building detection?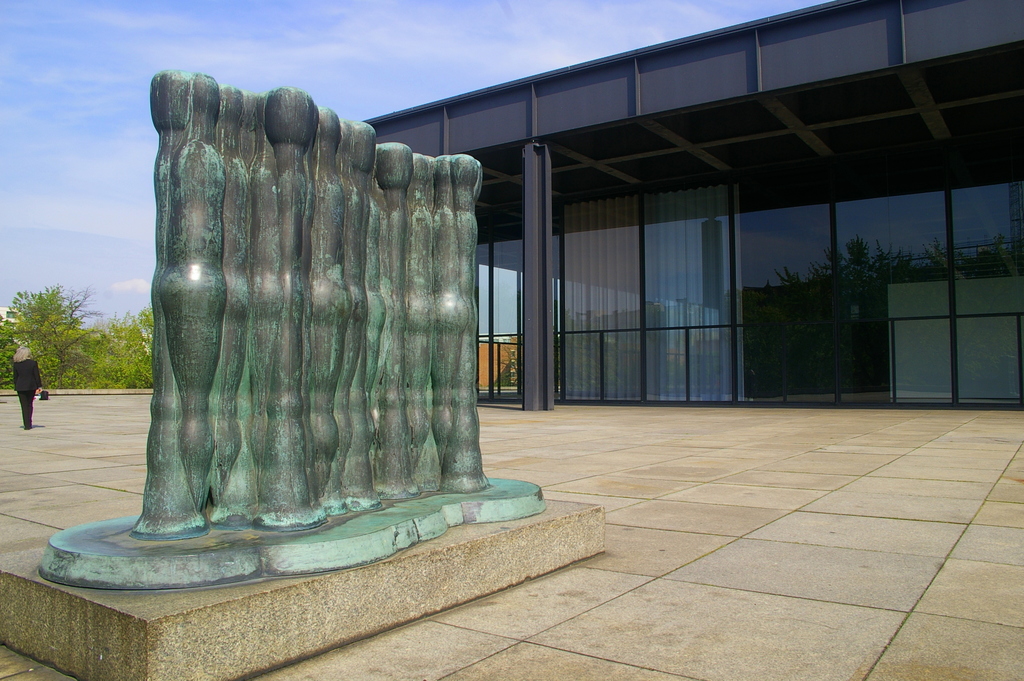
{"x1": 354, "y1": 0, "x2": 1023, "y2": 409}
